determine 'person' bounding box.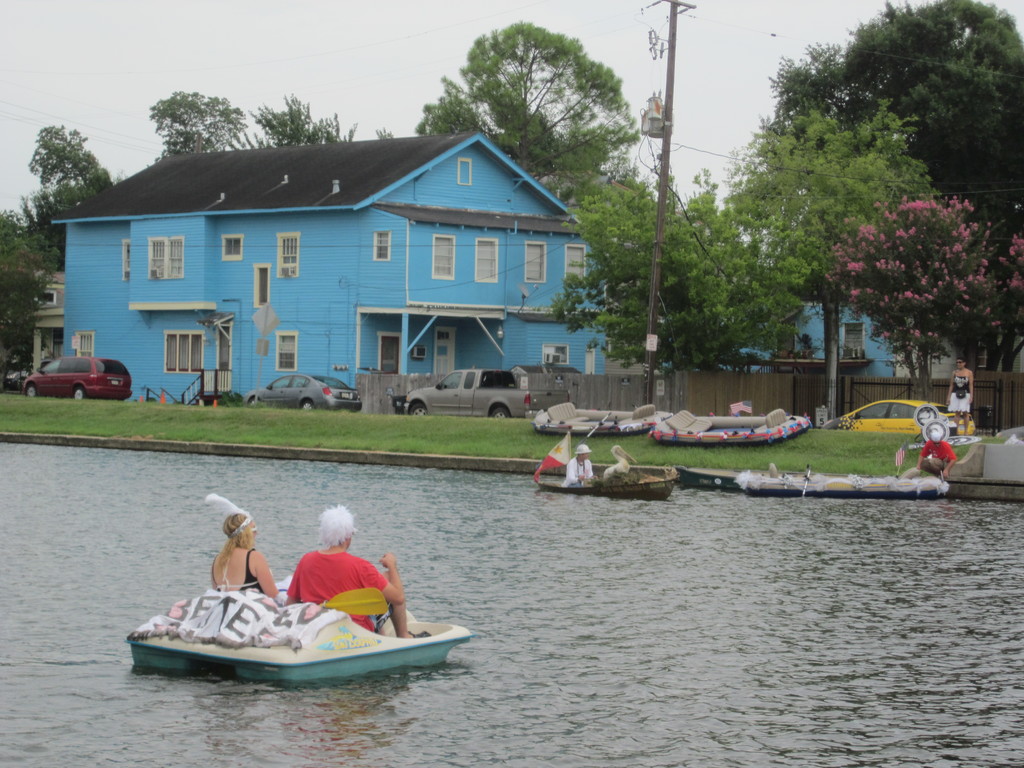
Determined: 205/492/292/604.
